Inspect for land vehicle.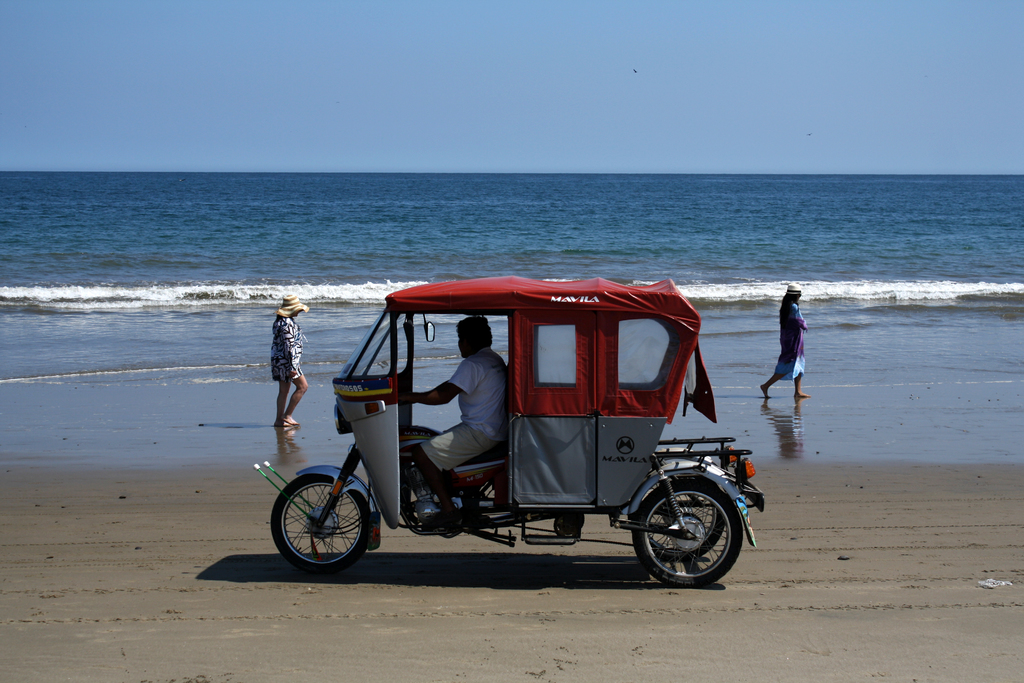
Inspection: 268:277:778:594.
